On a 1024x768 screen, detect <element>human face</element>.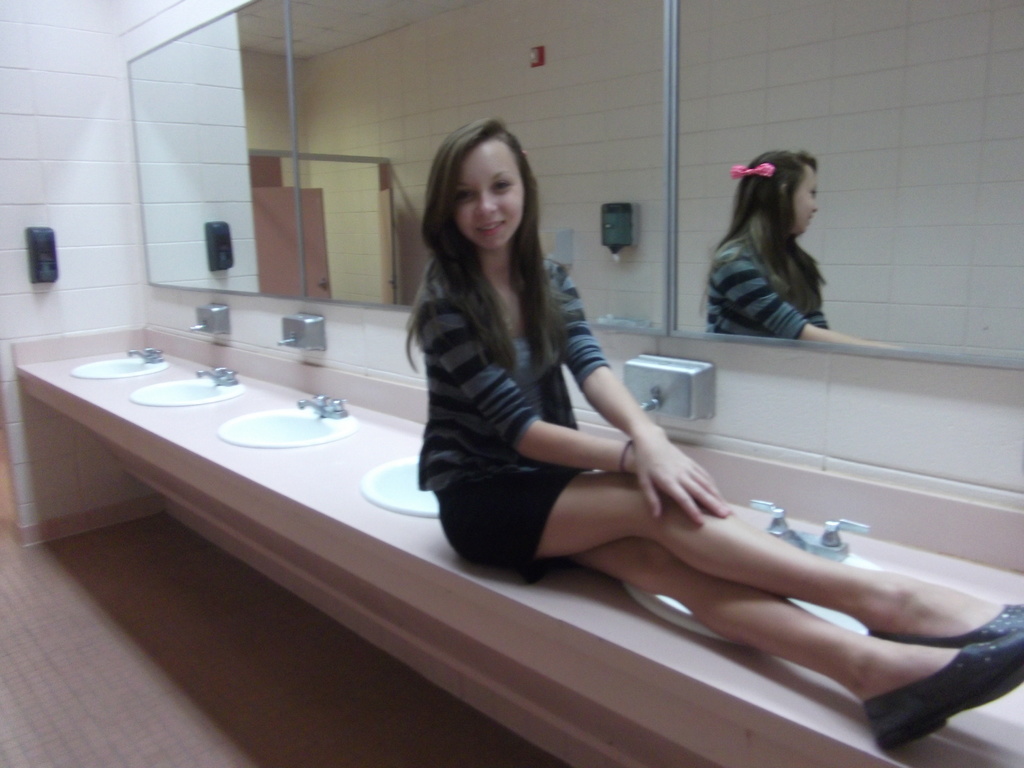
[x1=463, y1=132, x2=522, y2=255].
